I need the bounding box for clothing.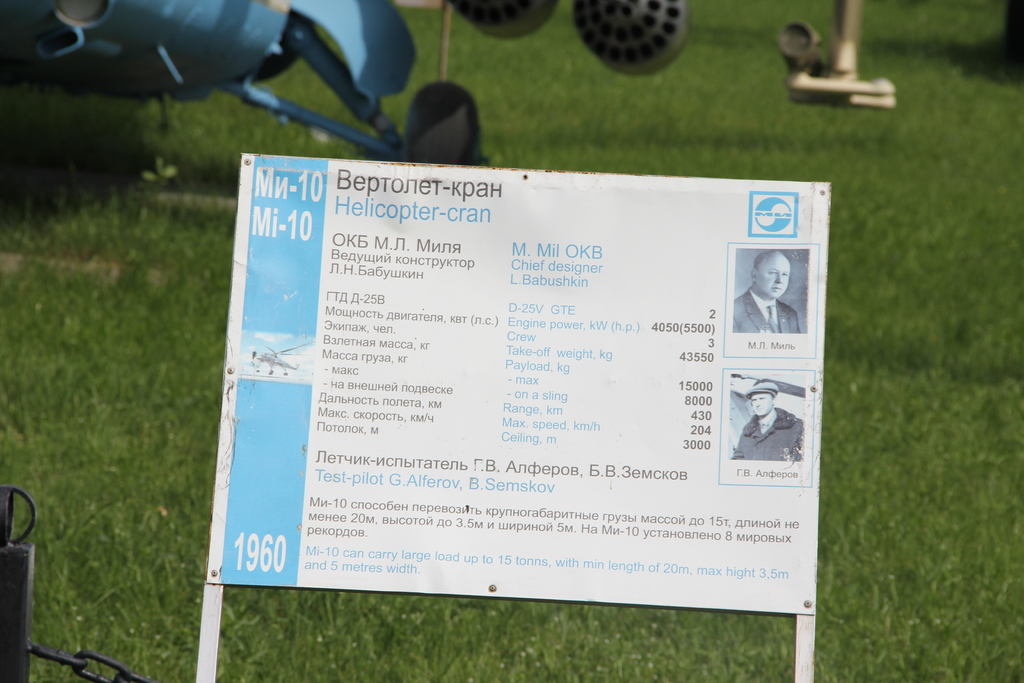
Here it is: bbox(735, 289, 804, 332).
